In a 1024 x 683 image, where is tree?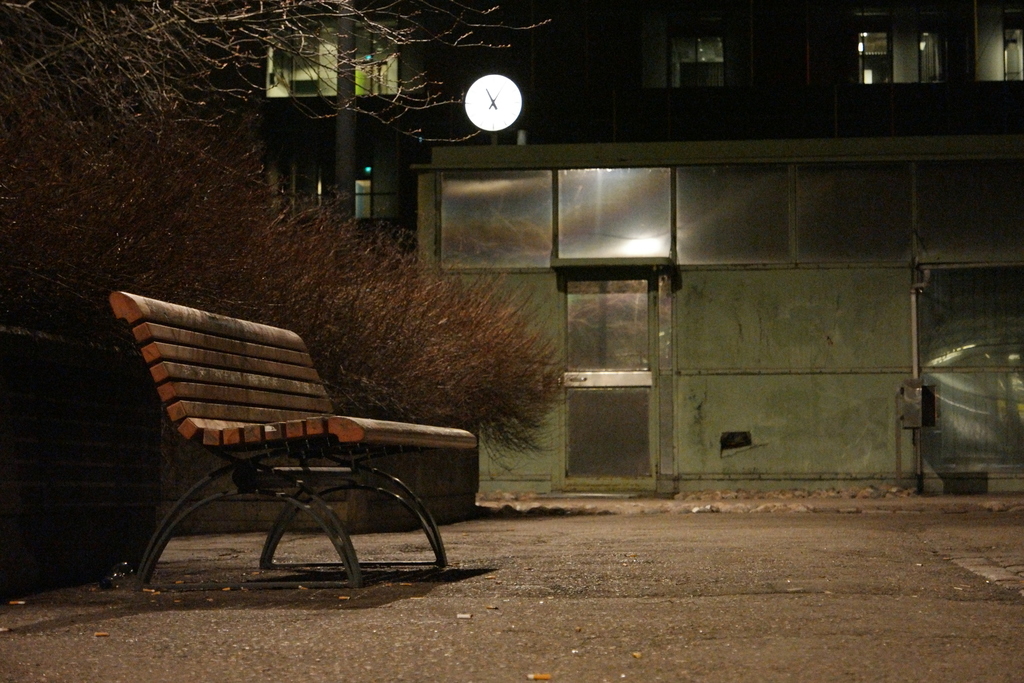
pyautogui.locateOnScreen(331, 263, 551, 452).
